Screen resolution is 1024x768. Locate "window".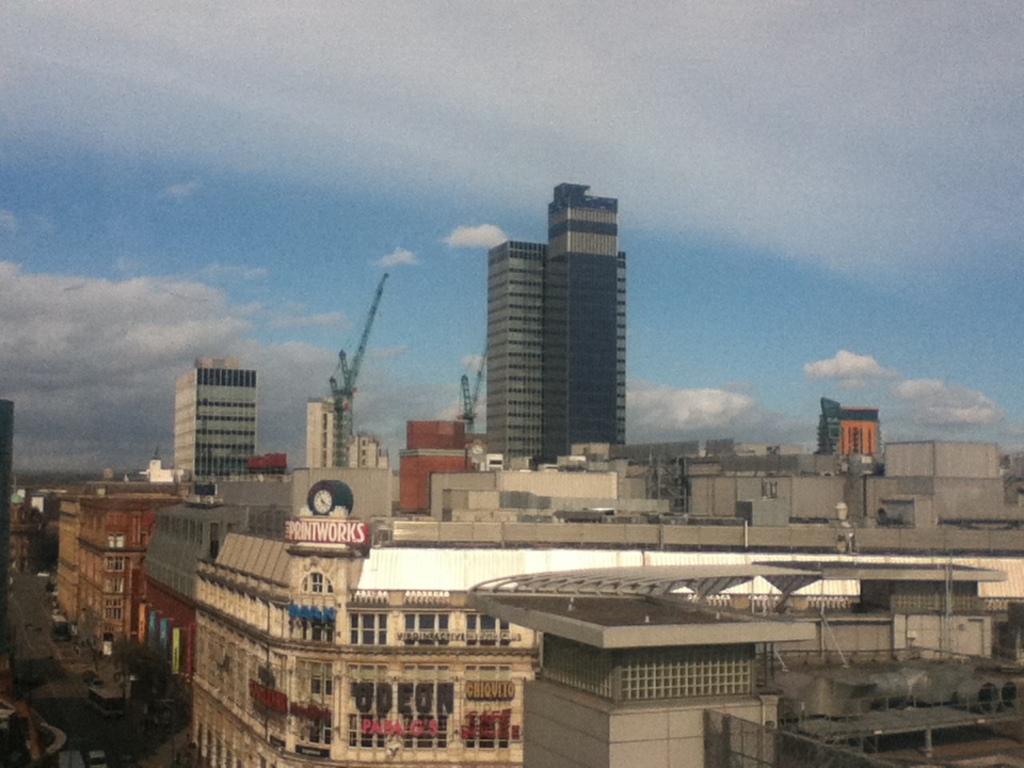
x1=861 y1=580 x2=981 y2=610.
